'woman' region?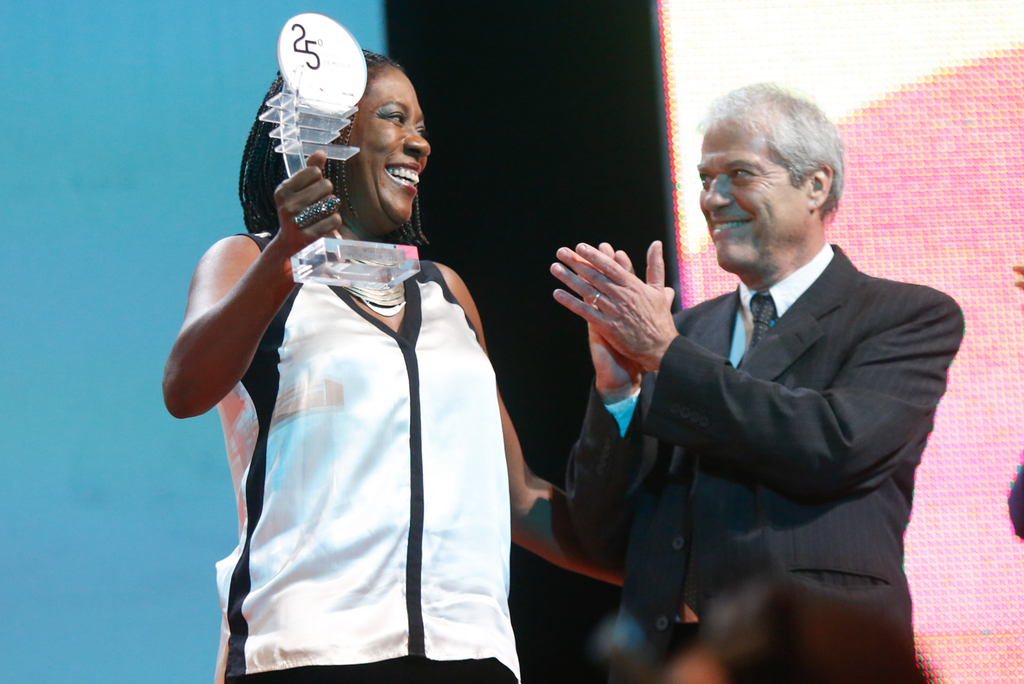
pyautogui.locateOnScreen(161, 42, 698, 683)
